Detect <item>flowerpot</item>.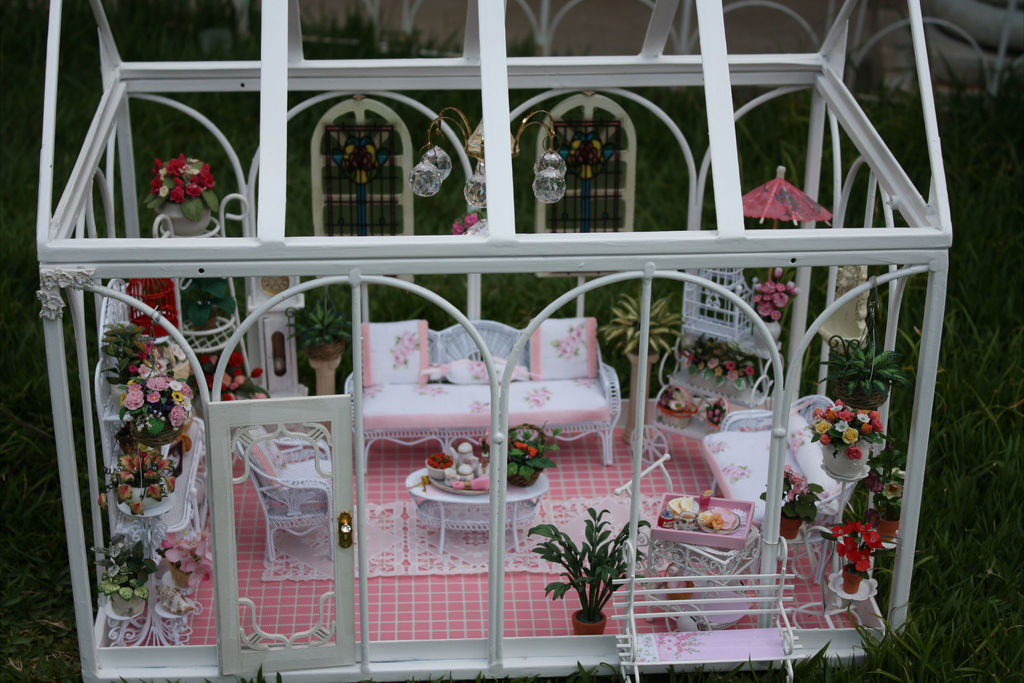
Detected at region(192, 309, 218, 330).
